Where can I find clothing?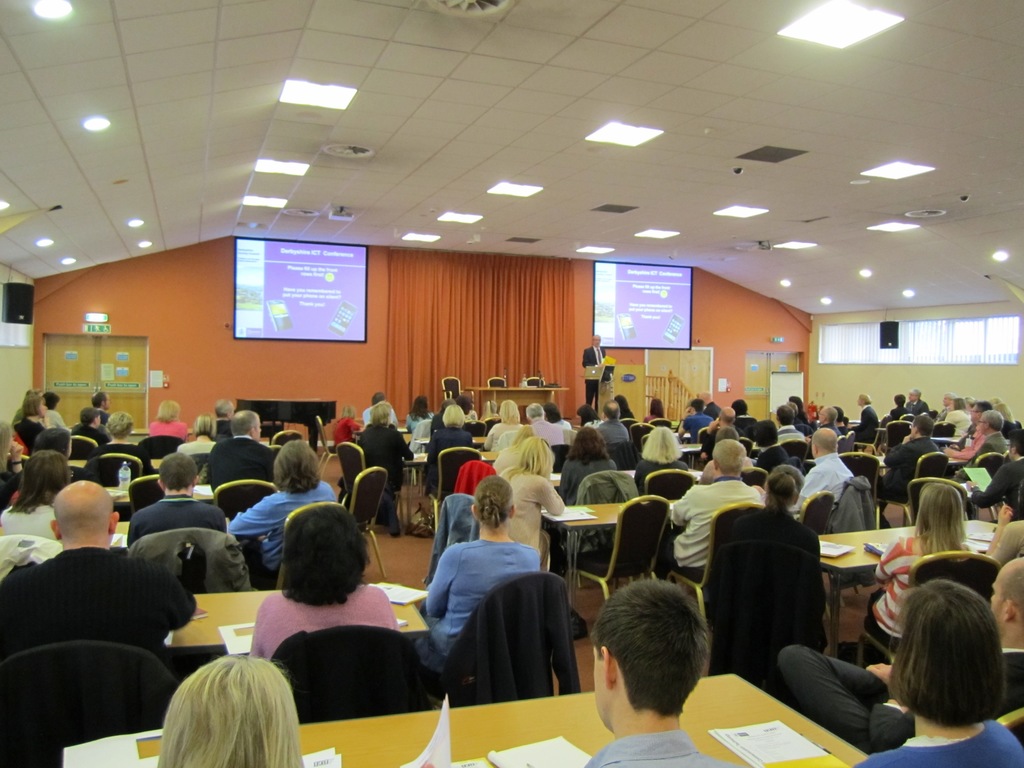
You can find it at region(65, 418, 110, 449).
